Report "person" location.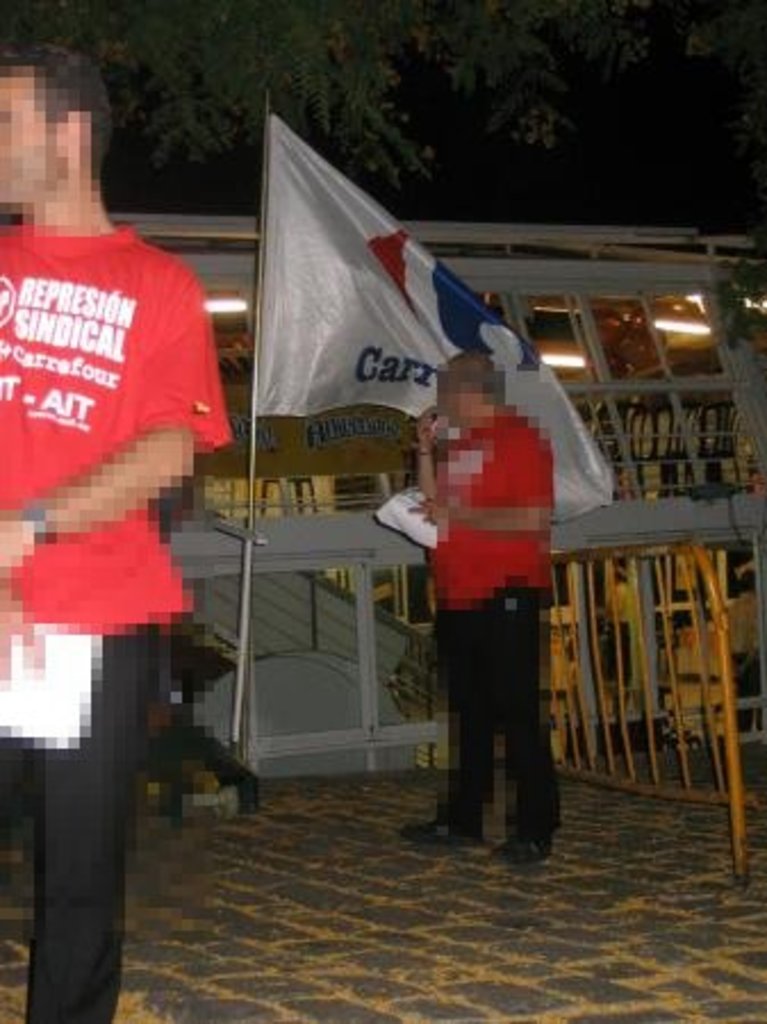
Report: (left=23, top=57, right=239, bottom=865).
